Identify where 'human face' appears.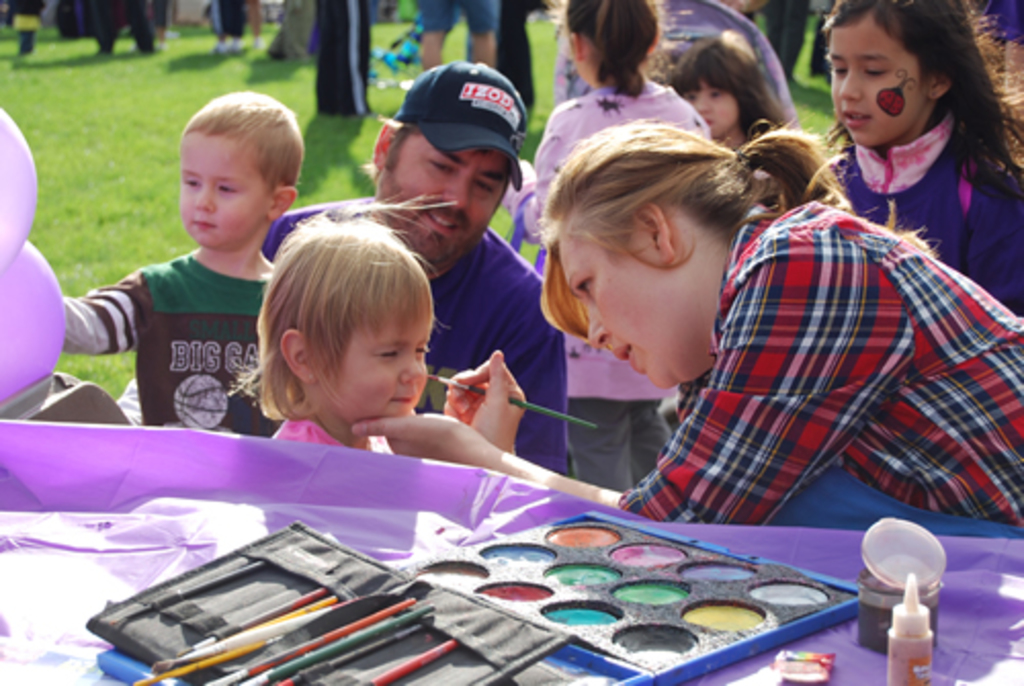
Appears at rect(553, 231, 670, 385).
